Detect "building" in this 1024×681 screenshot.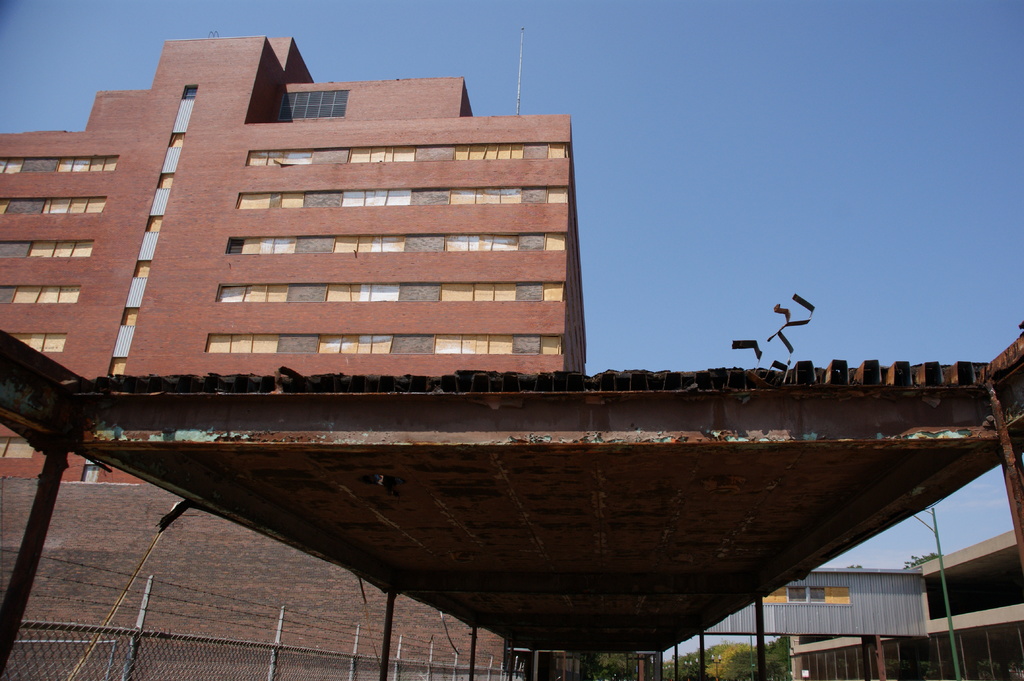
Detection: l=0, t=35, r=590, b=680.
